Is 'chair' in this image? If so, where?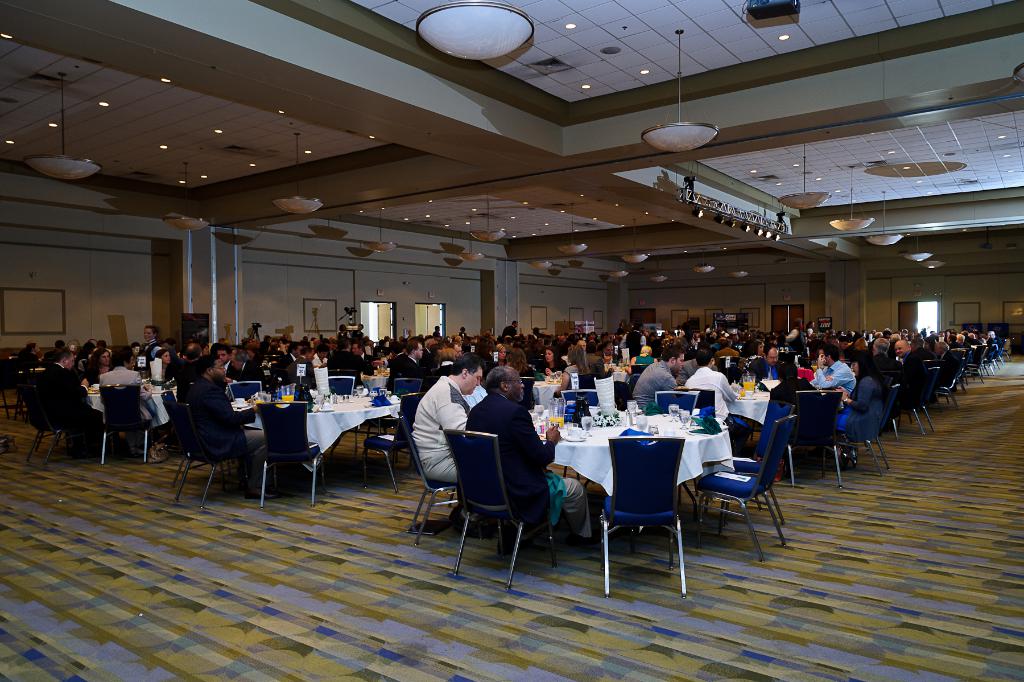
Yes, at box(331, 374, 356, 392).
